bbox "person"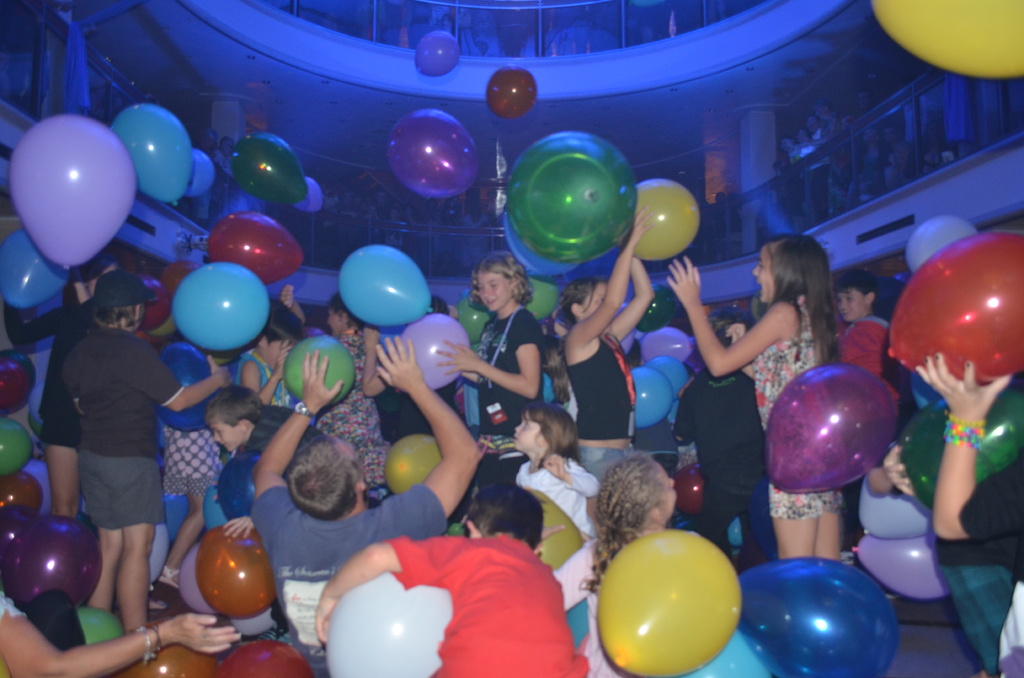
(left=250, top=350, right=478, bottom=677)
